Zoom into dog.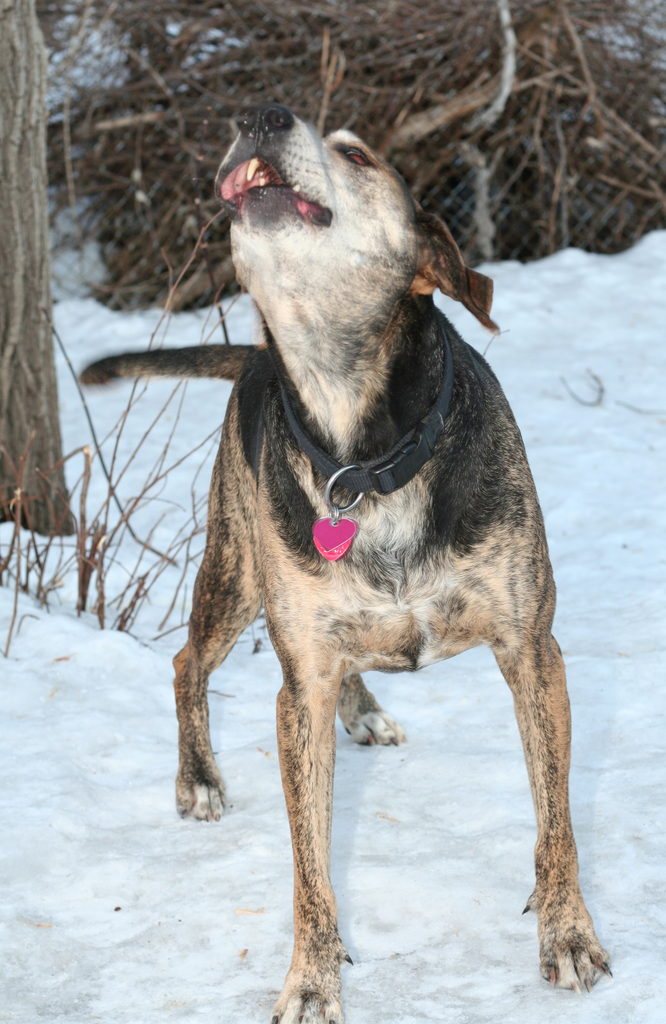
Zoom target: [x1=169, y1=104, x2=621, y2=1023].
